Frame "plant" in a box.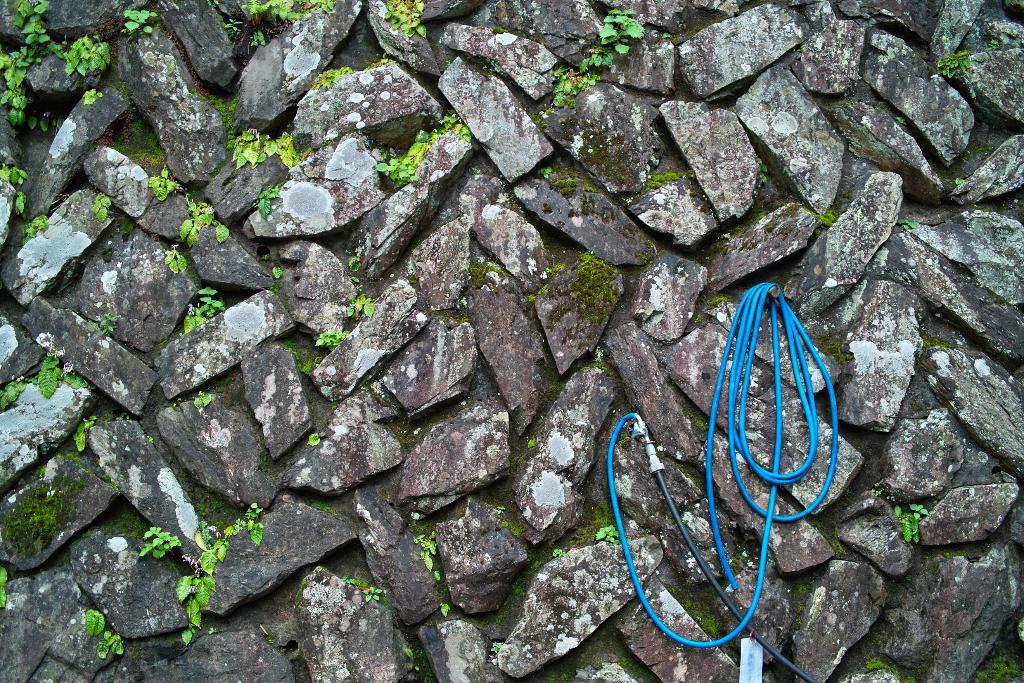
{"left": 147, "top": 165, "right": 184, "bottom": 204}.
